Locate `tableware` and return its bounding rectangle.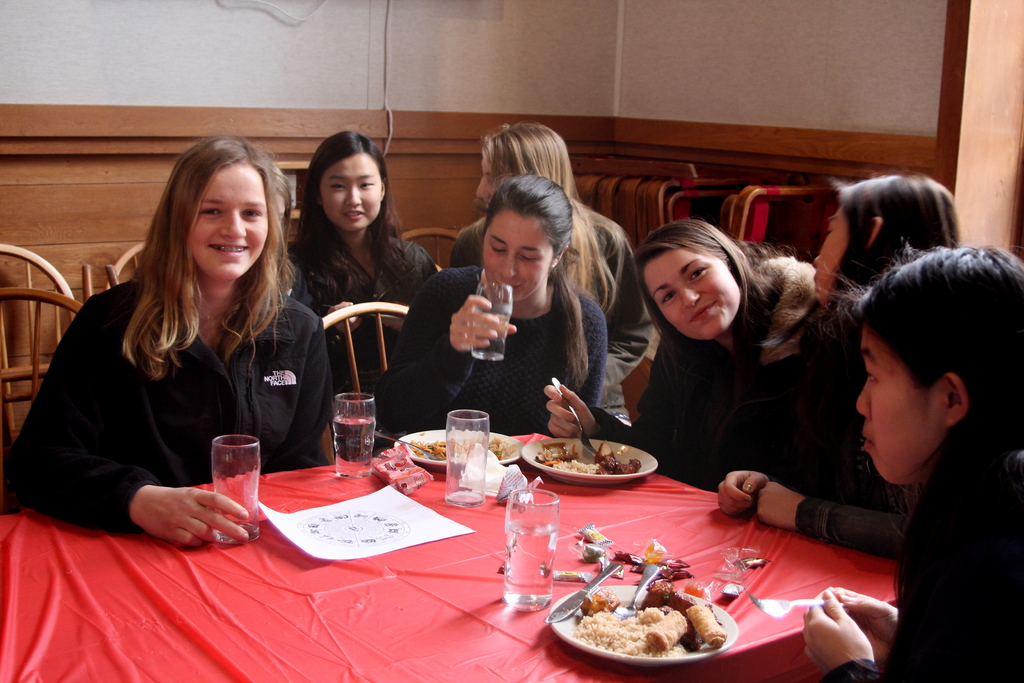
locate(395, 426, 521, 468).
